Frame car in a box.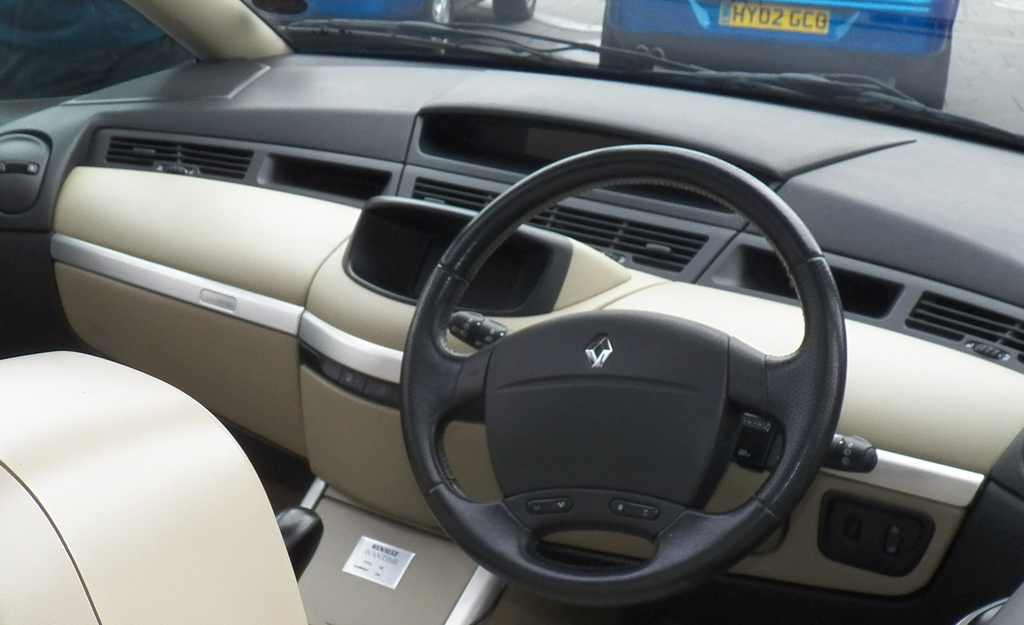
x1=0 y1=0 x2=535 y2=56.
